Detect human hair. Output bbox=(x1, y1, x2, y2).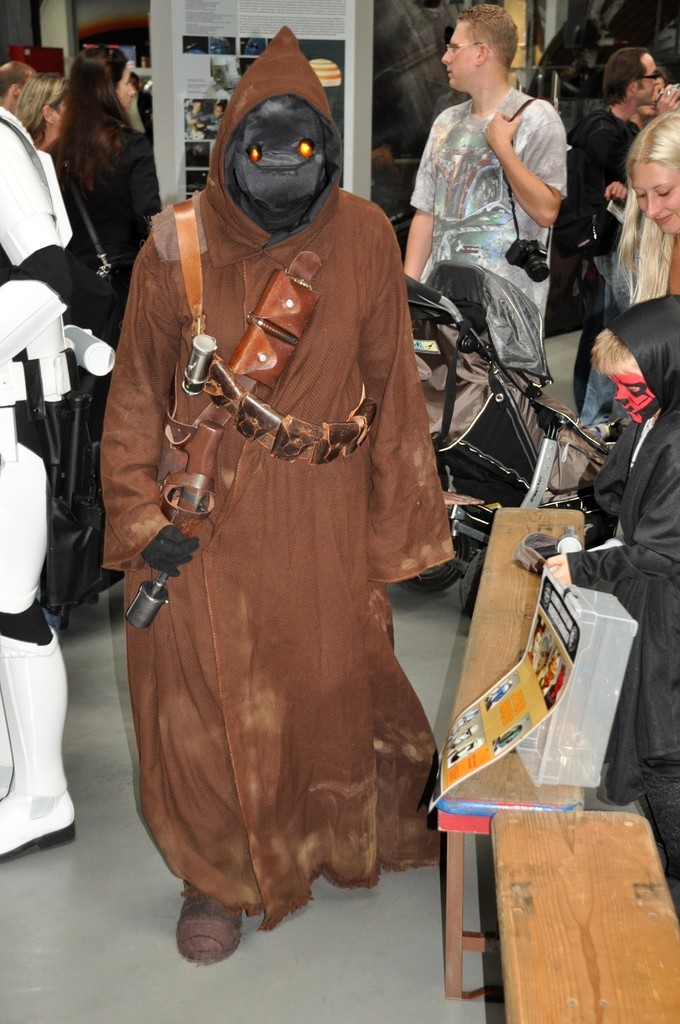
bbox=(608, 113, 679, 304).
